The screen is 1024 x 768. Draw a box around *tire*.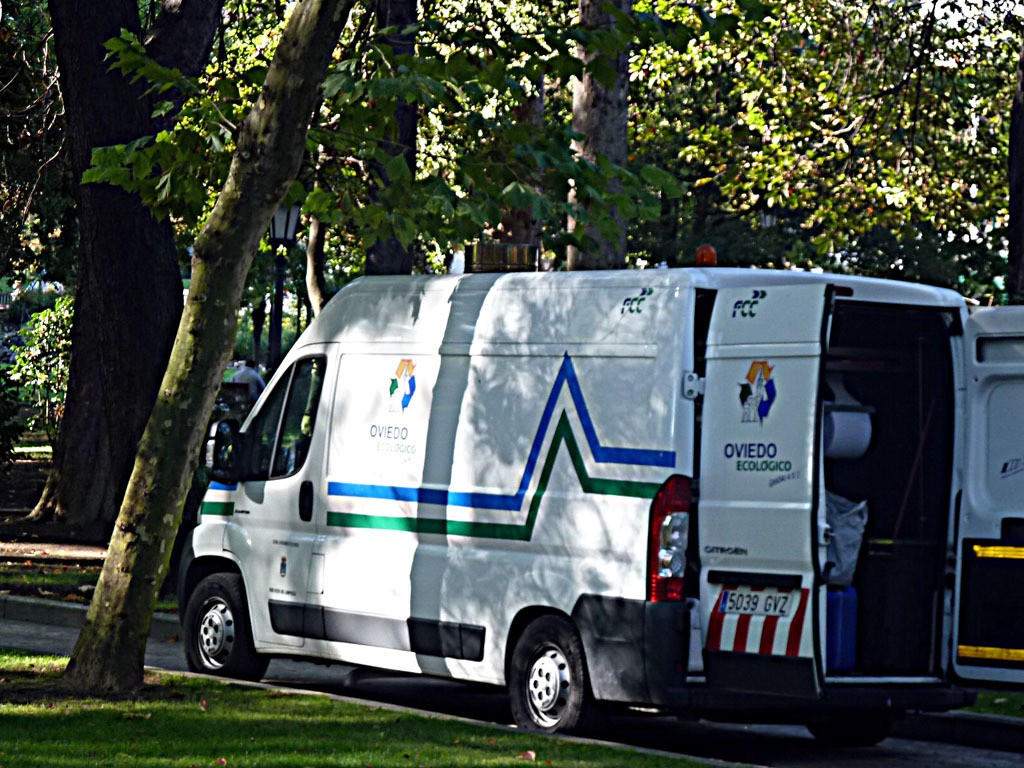
<box>503,630,600,734</box>.
